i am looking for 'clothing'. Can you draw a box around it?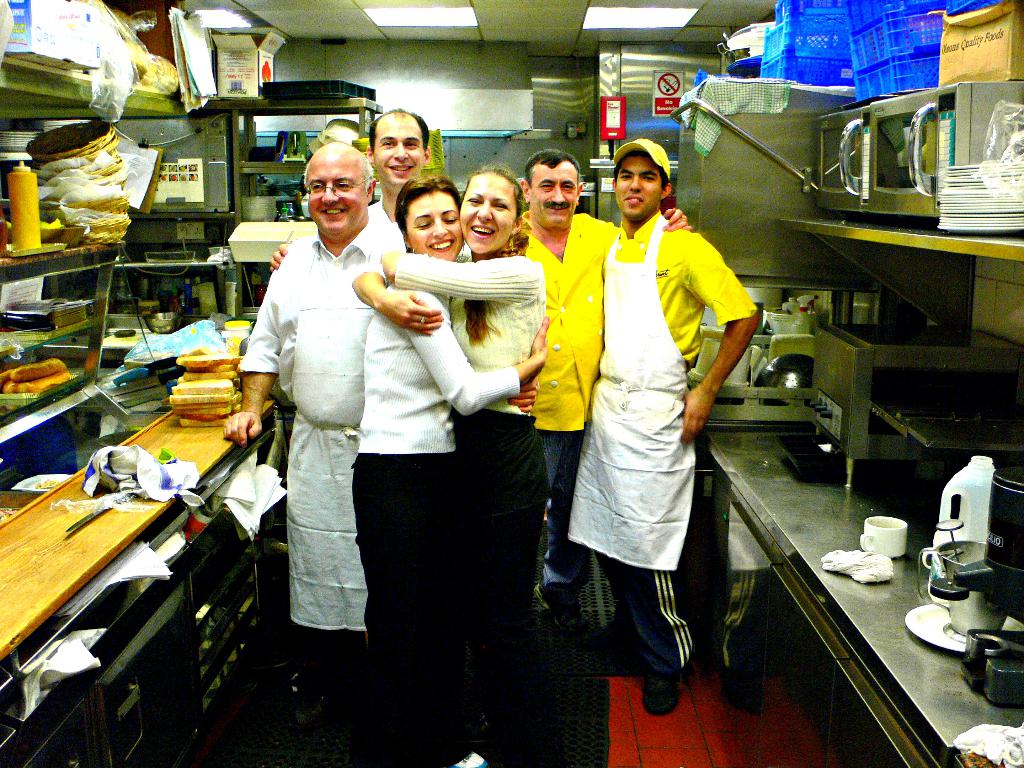
Sure, the bounding box is region(364, 249, 547, 765).
